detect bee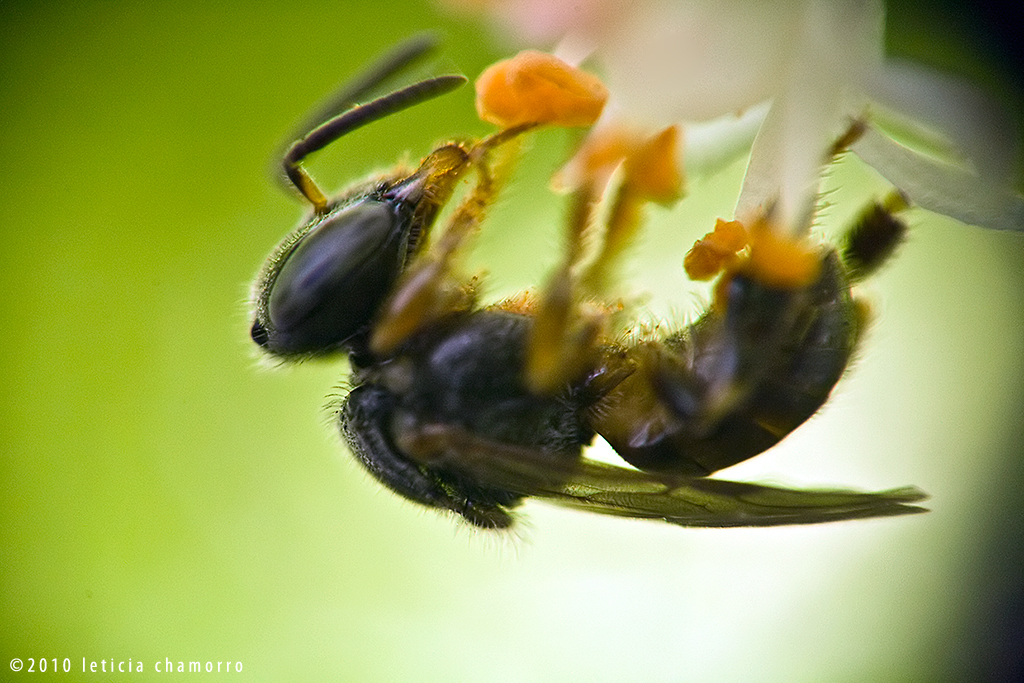
<box>261,77,959,591</box>
